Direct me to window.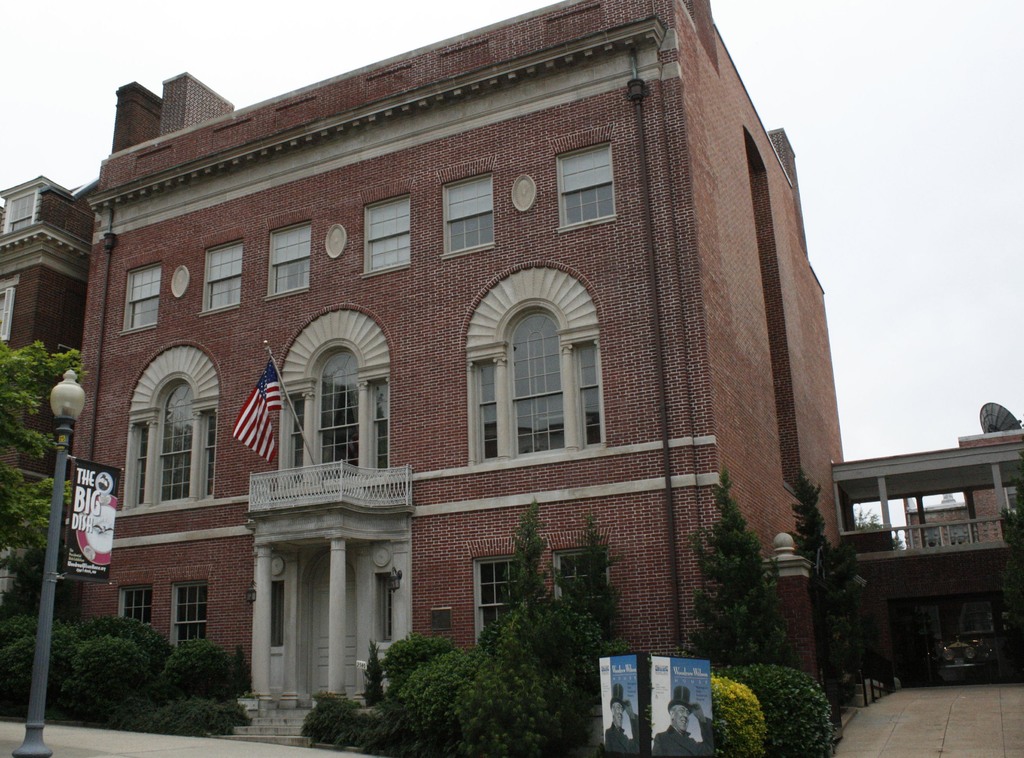
Direction: left=265, top=217, right=306, bottom=300.
